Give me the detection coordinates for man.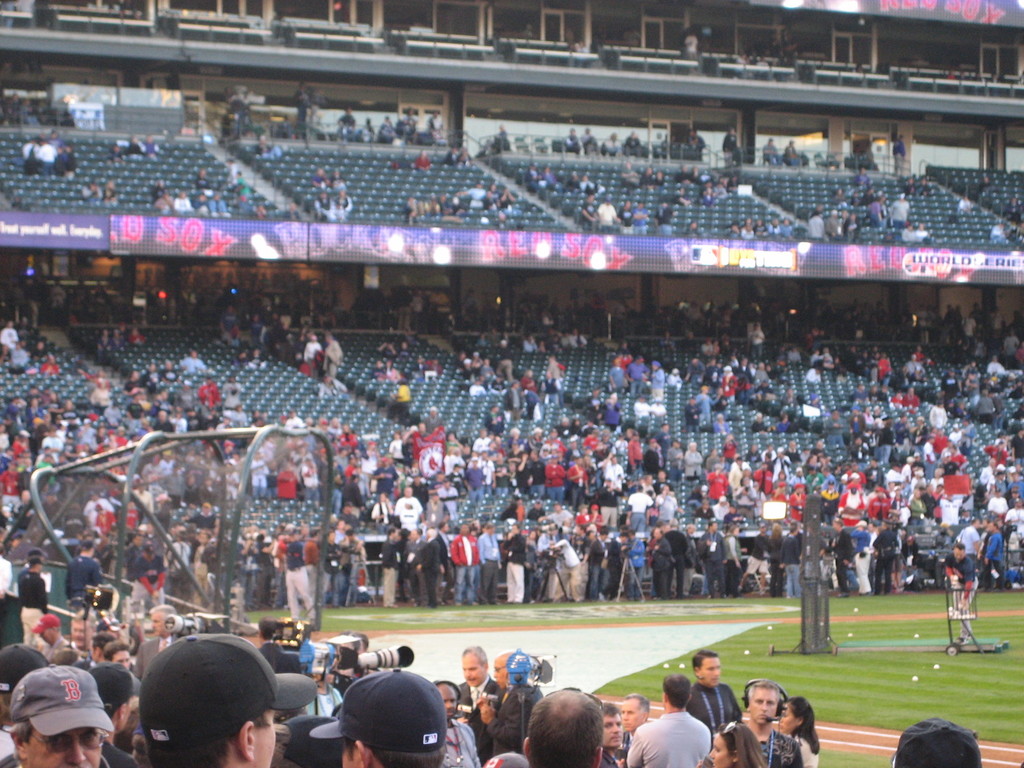
box=[104, 651, 145, 735].
